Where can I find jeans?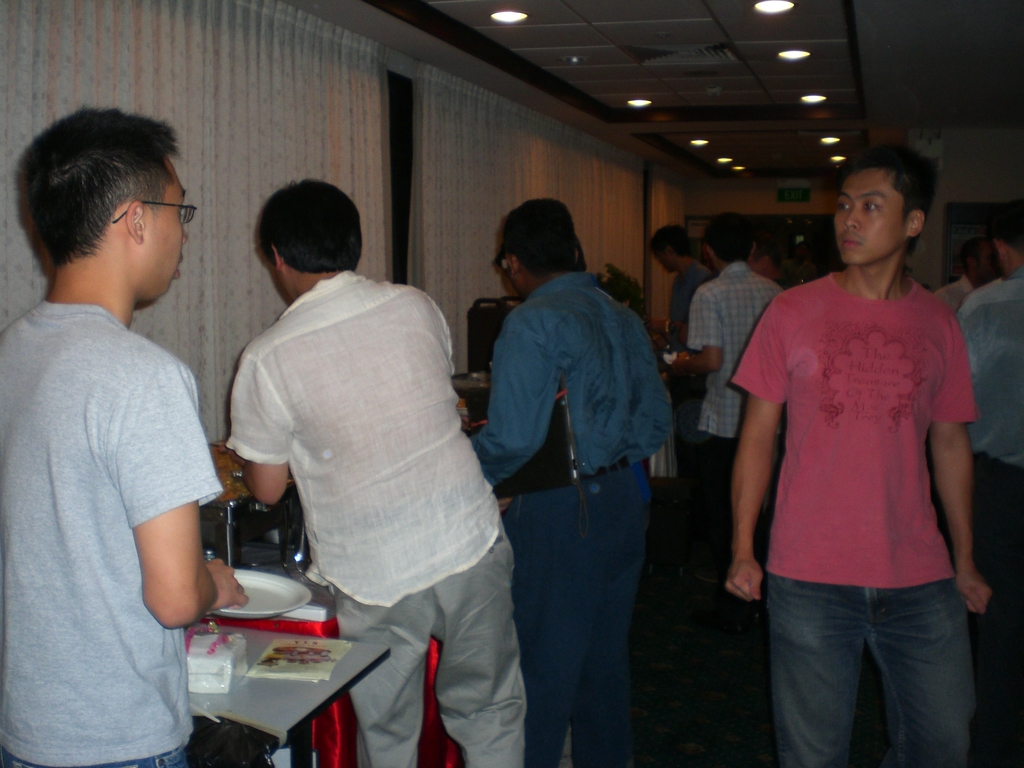
You can find it at (763, 574, 977, 753).
